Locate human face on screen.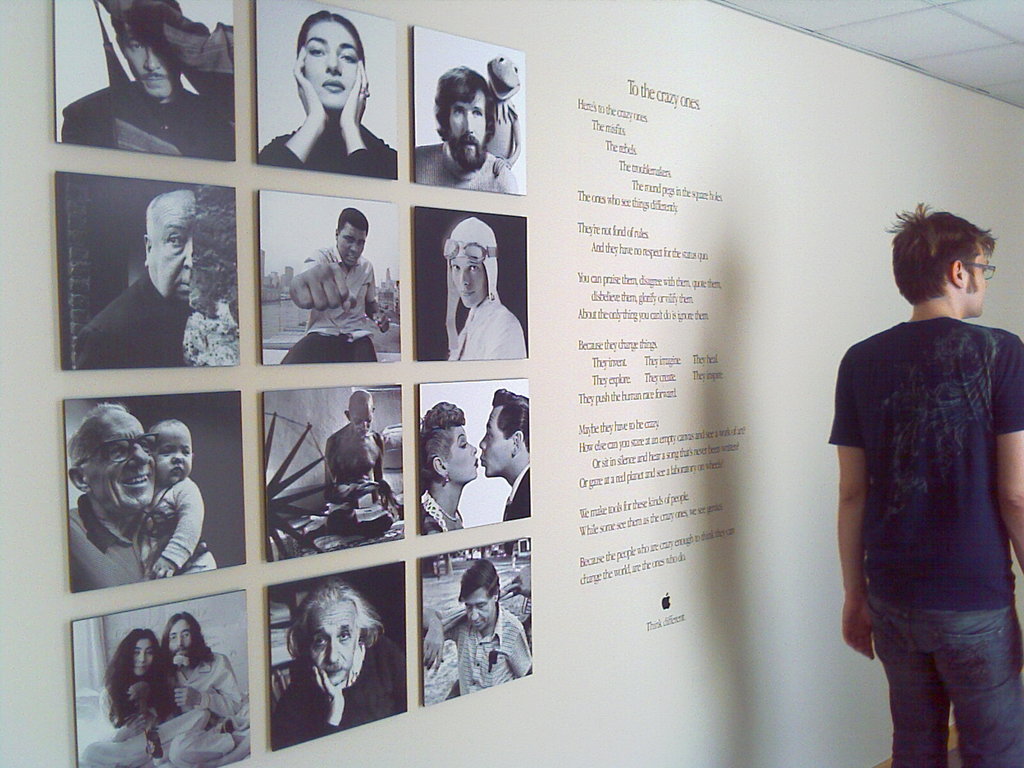
On screen at 150:204:199:291.
